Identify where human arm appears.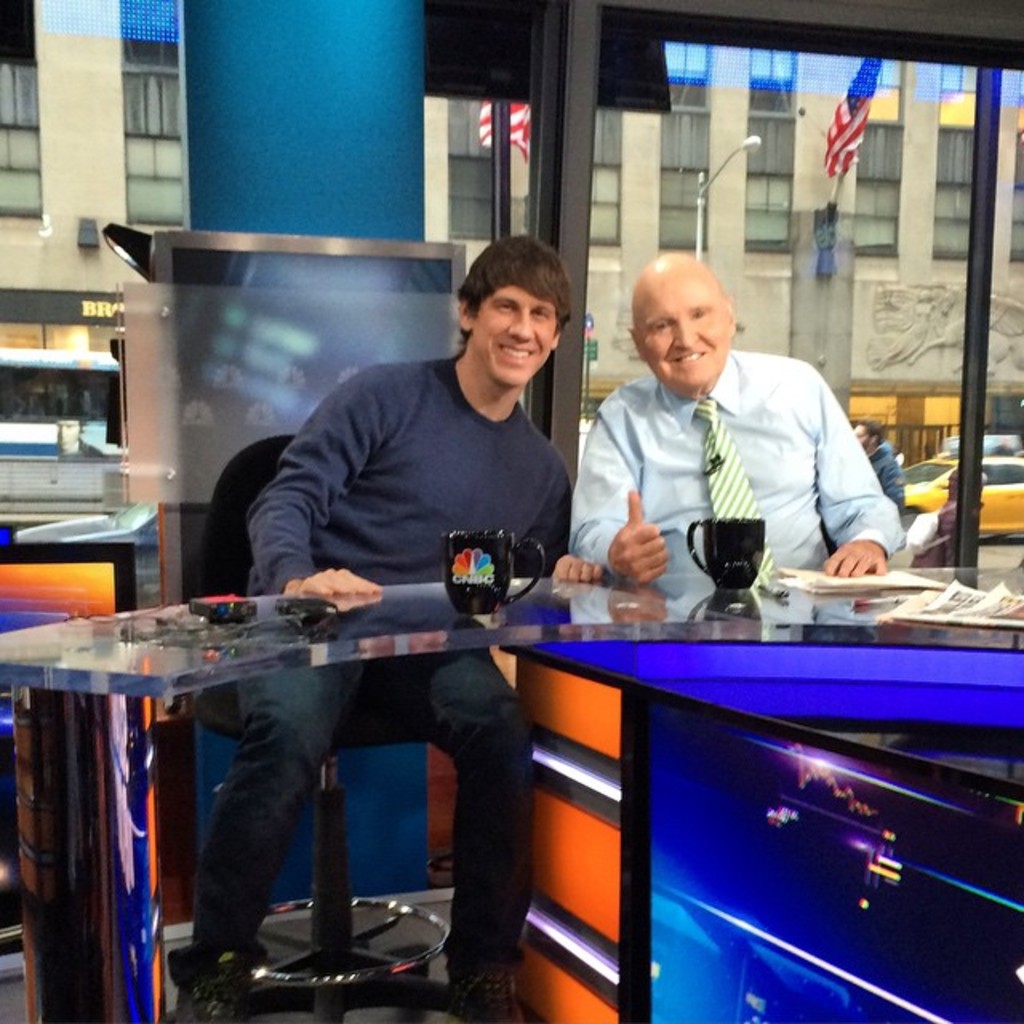
Appears at 563:418:662:621.
